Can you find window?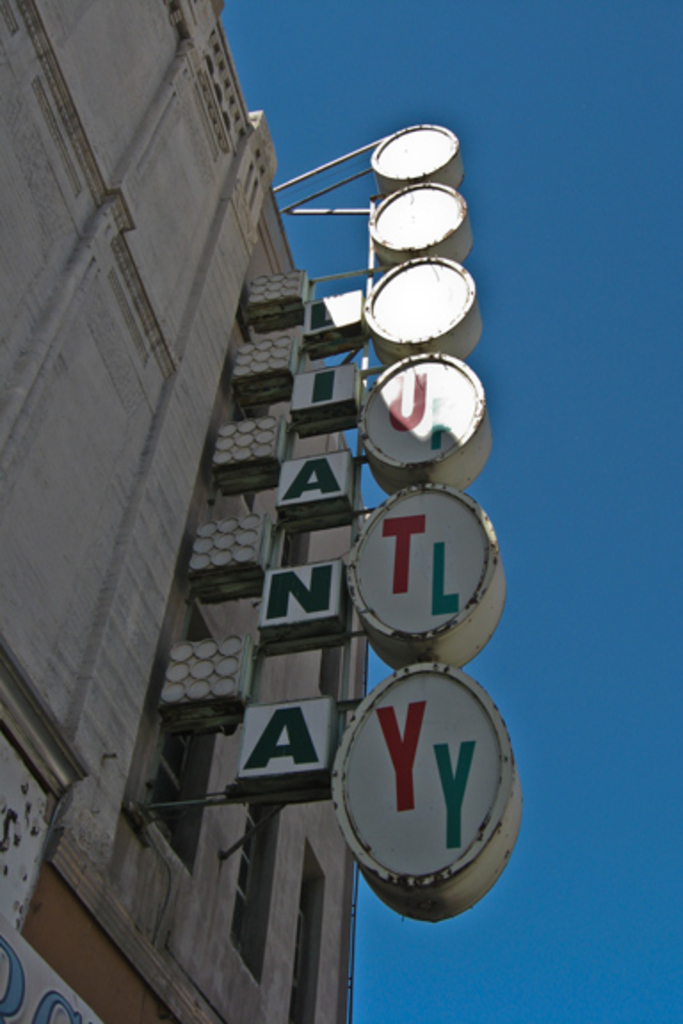
Yes, bounding box: (221,802,290,983).
